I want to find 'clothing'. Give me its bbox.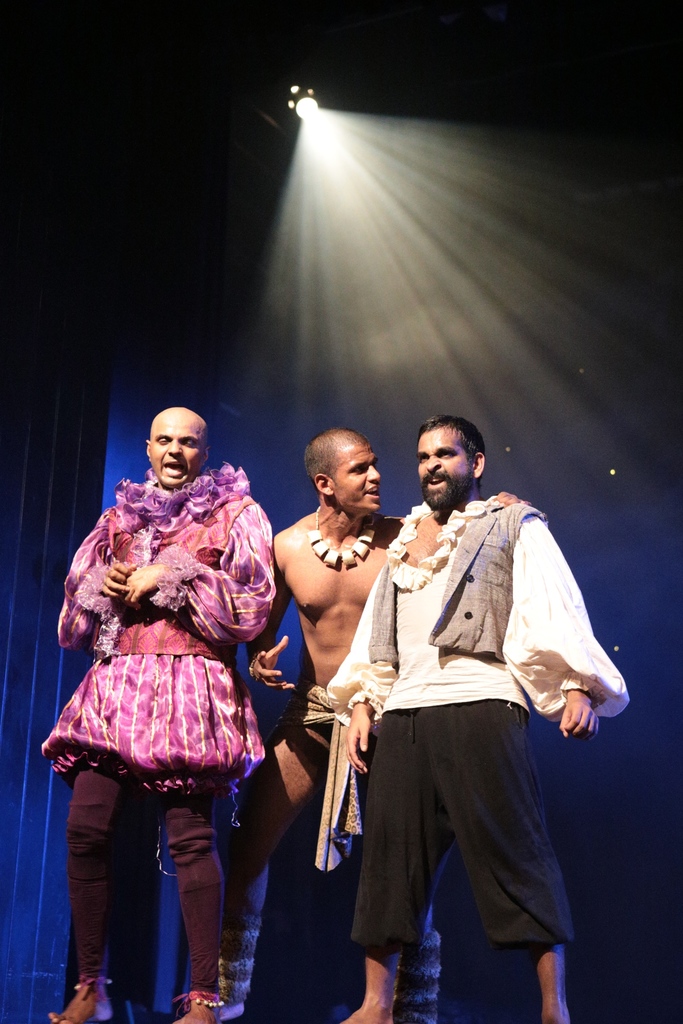
[x1=33, y1=460, x2=285, y2=788].
